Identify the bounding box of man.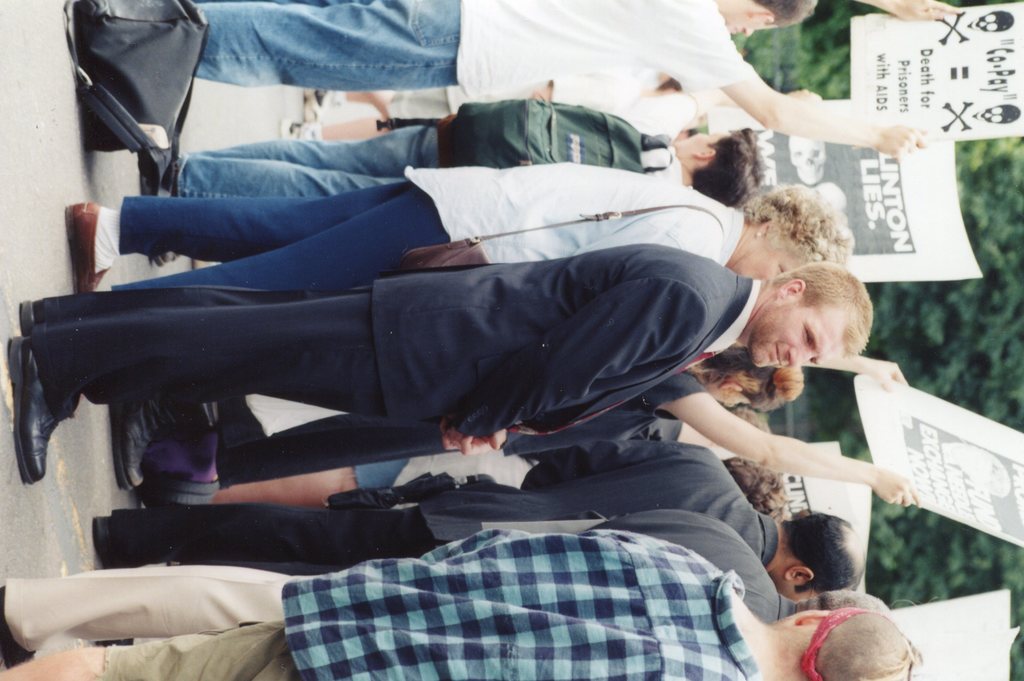
<region>11, 239, 872, 484</region>.
